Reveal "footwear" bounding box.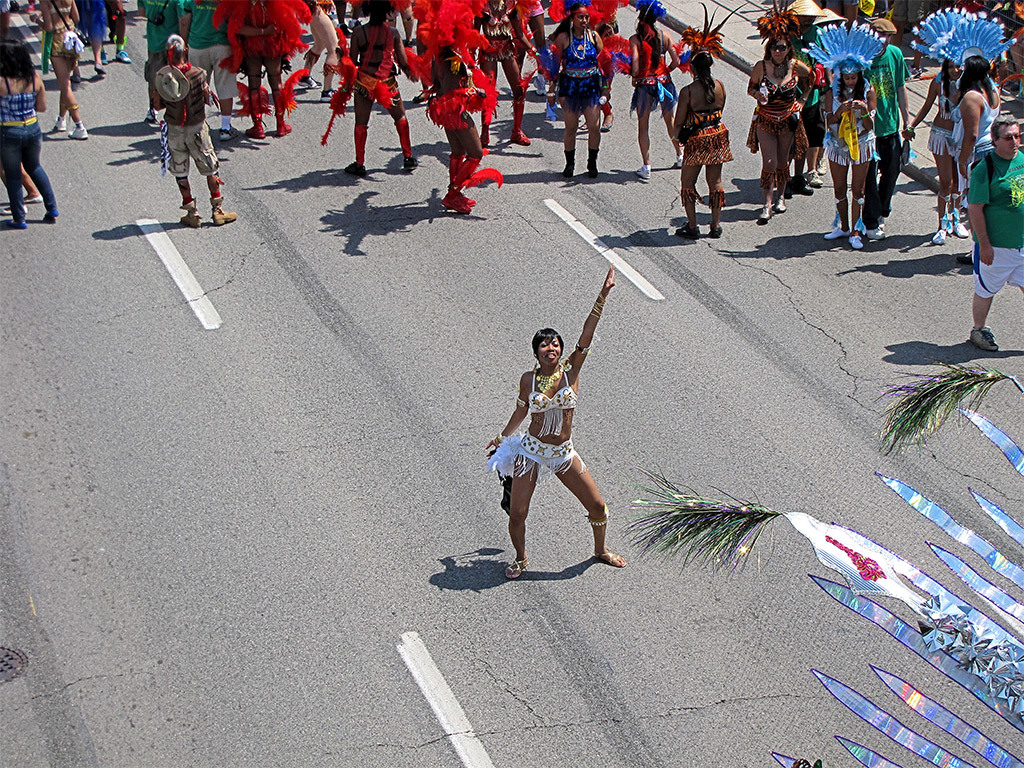
Revealed: bbox(297, 69, 321, 90).
